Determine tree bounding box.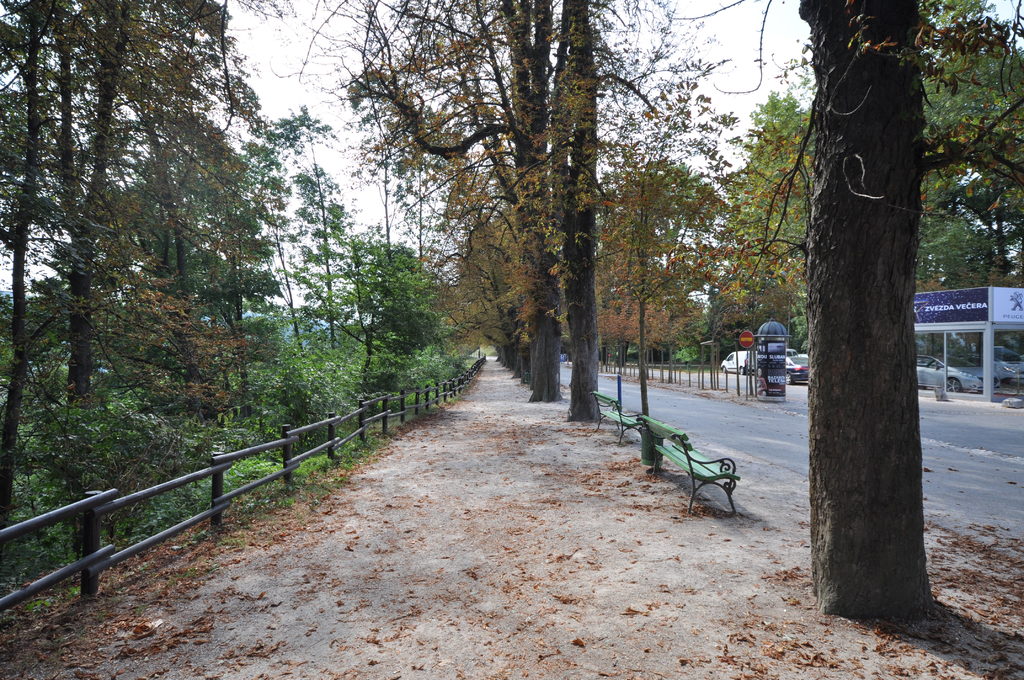
Determined: (712, 93, 812, 373).
